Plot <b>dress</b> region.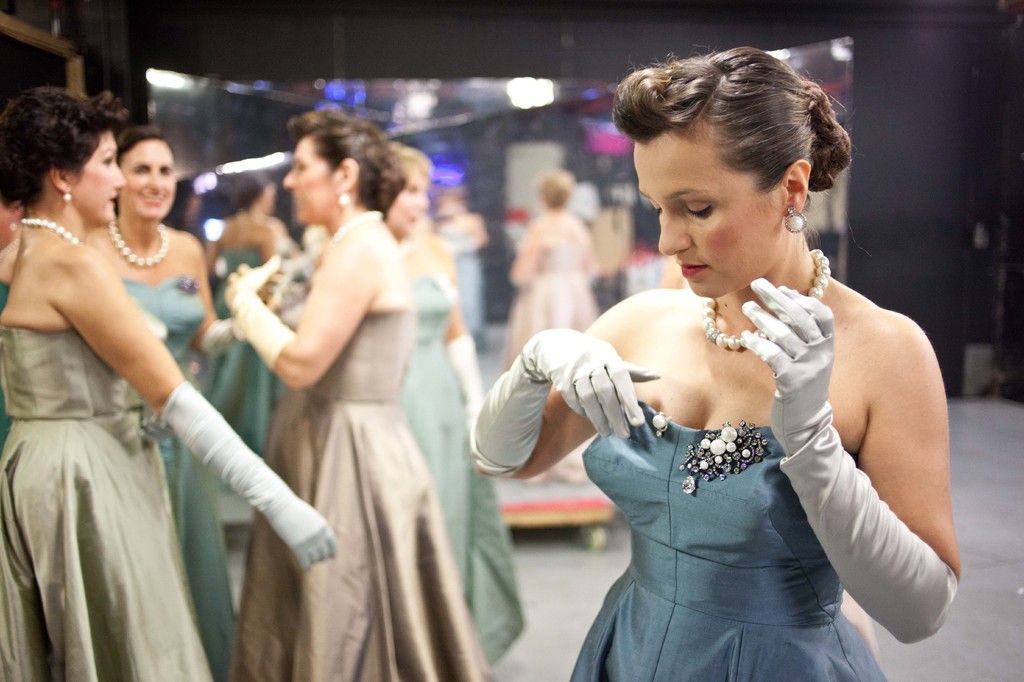
Plotted at {"left": 502, "top": 237, "right": 587, "bottom": 484}.
